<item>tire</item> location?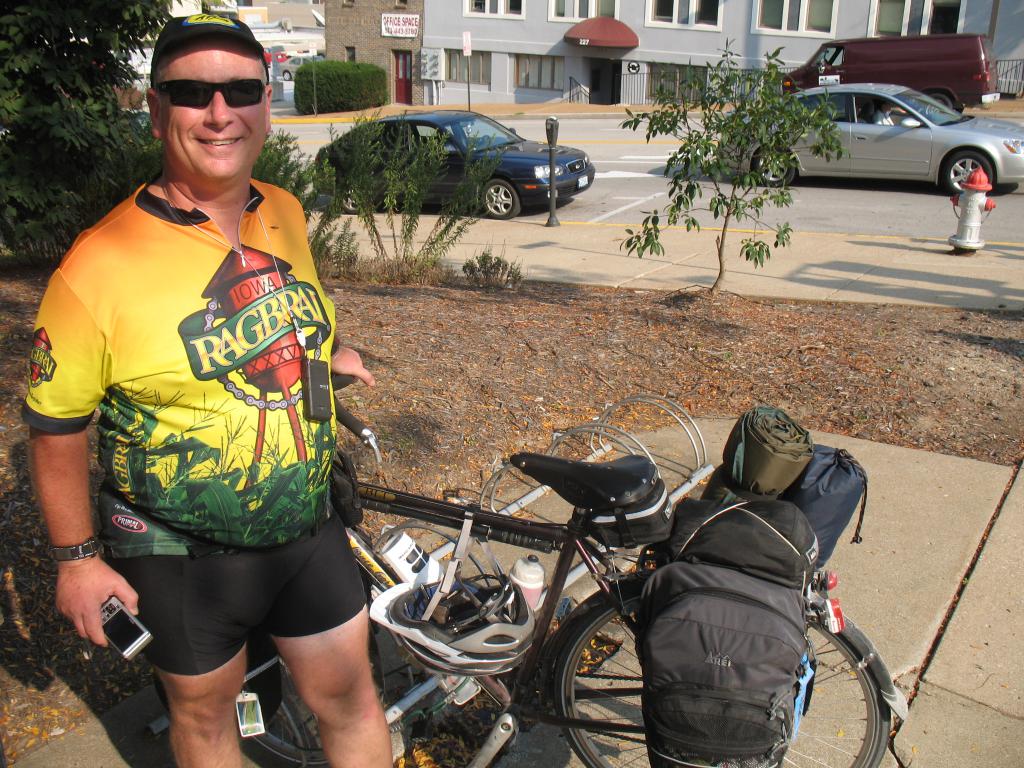
bbox=(551, 584, 891, 767)
